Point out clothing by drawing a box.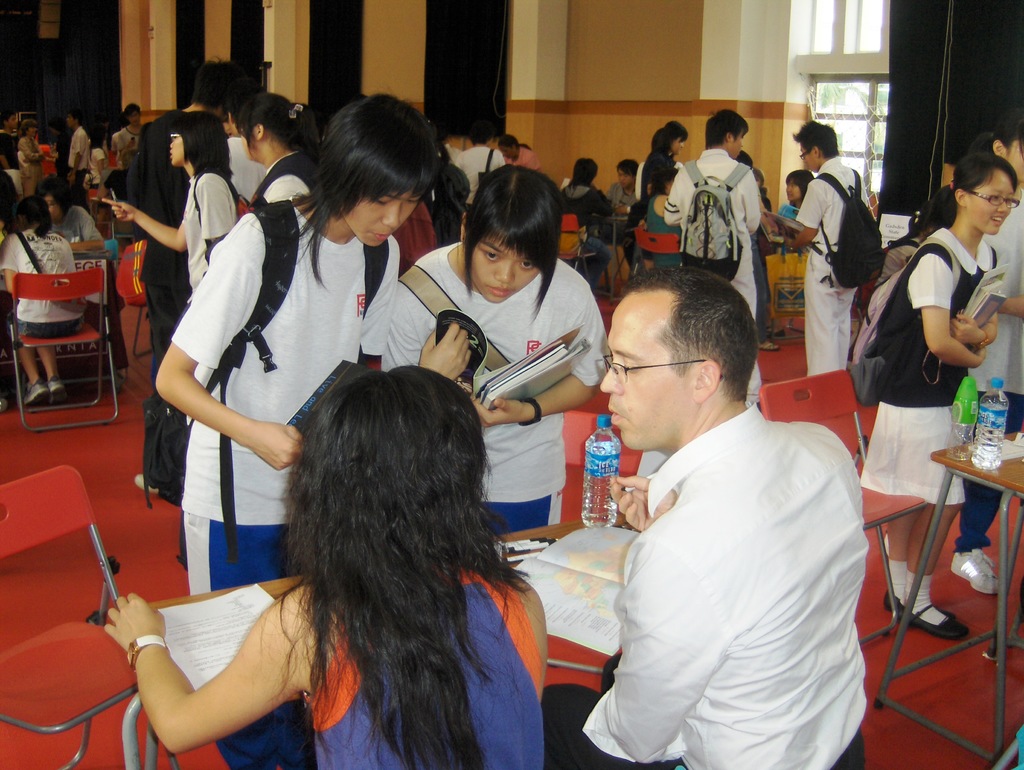
left=607, top=181, right=641, bottom=246.
